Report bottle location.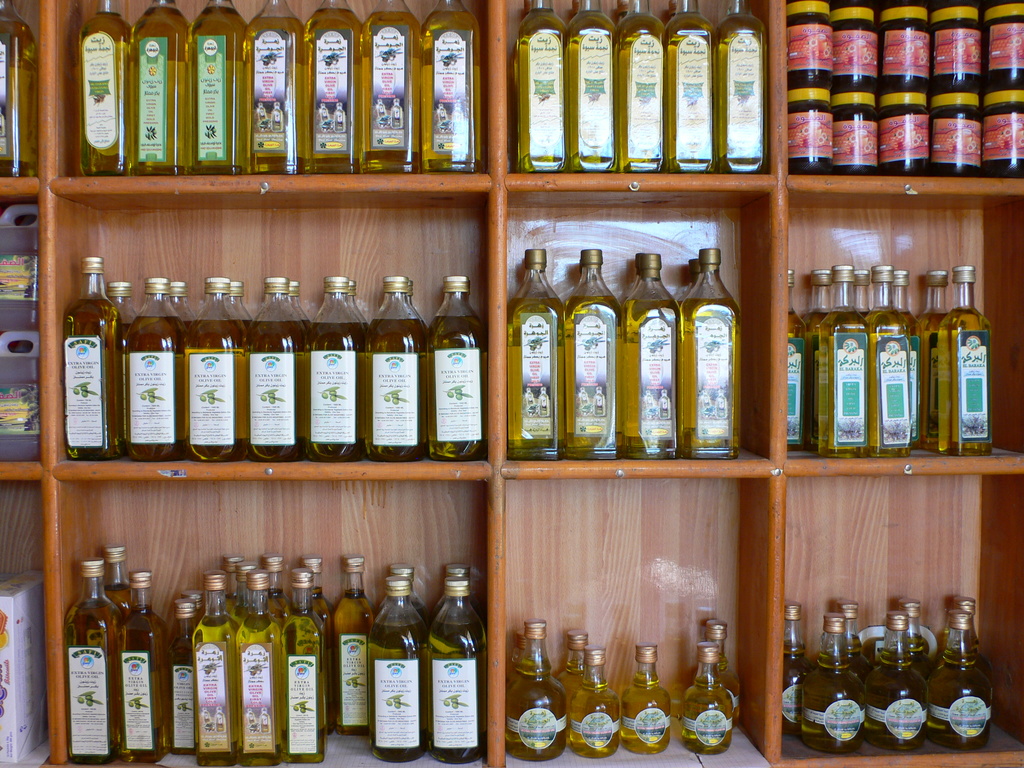
Report: 559:631:588:700.
